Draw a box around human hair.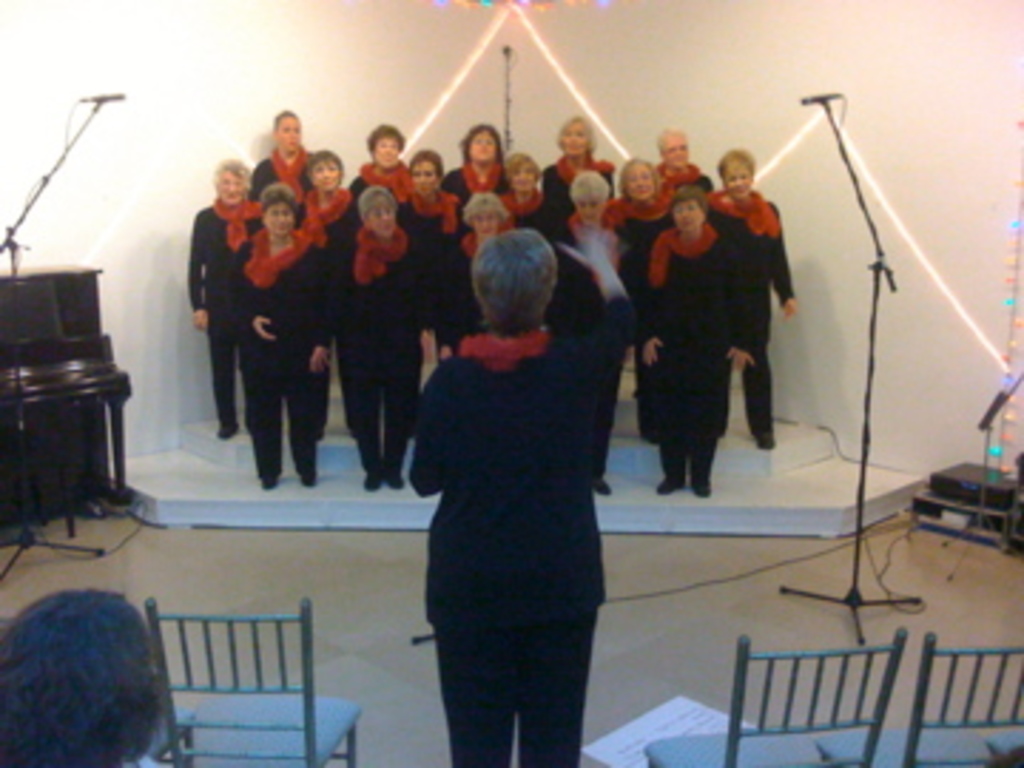
<bbox>256, 182, 304, 222</bbox>.
